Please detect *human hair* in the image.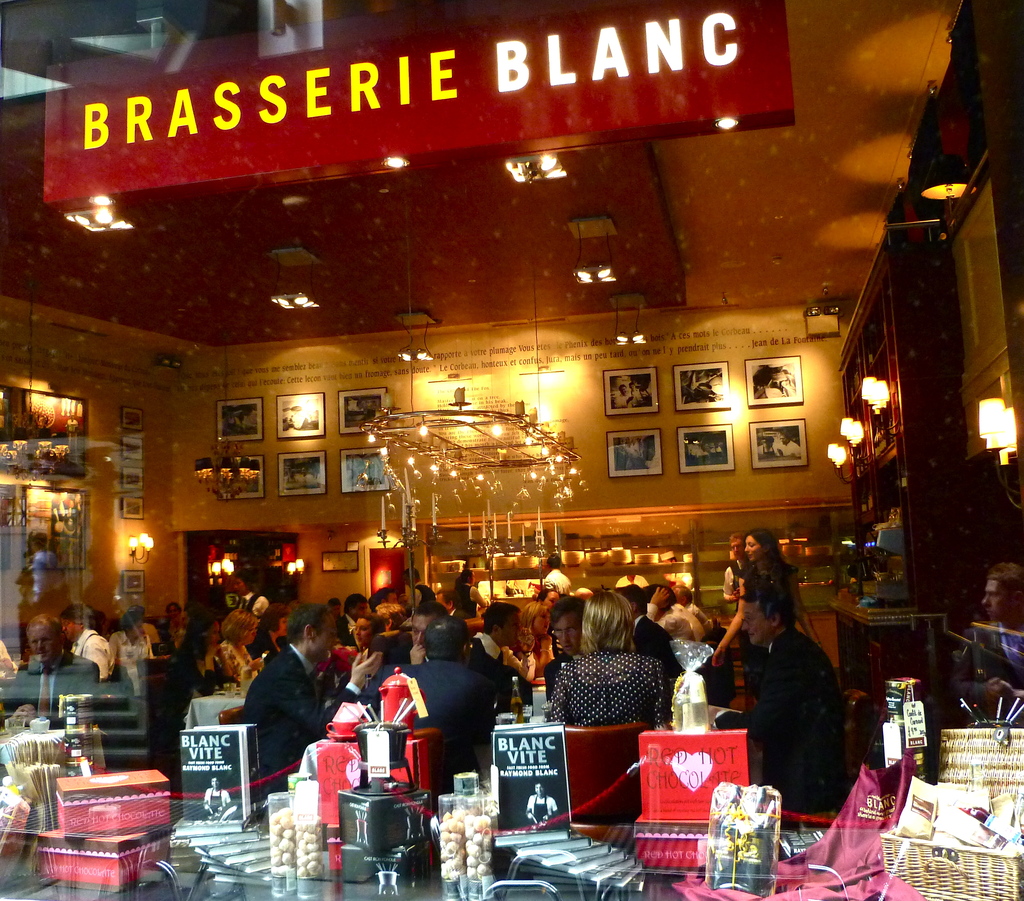
x1=482, y1=605, x2=513, y2=626.
